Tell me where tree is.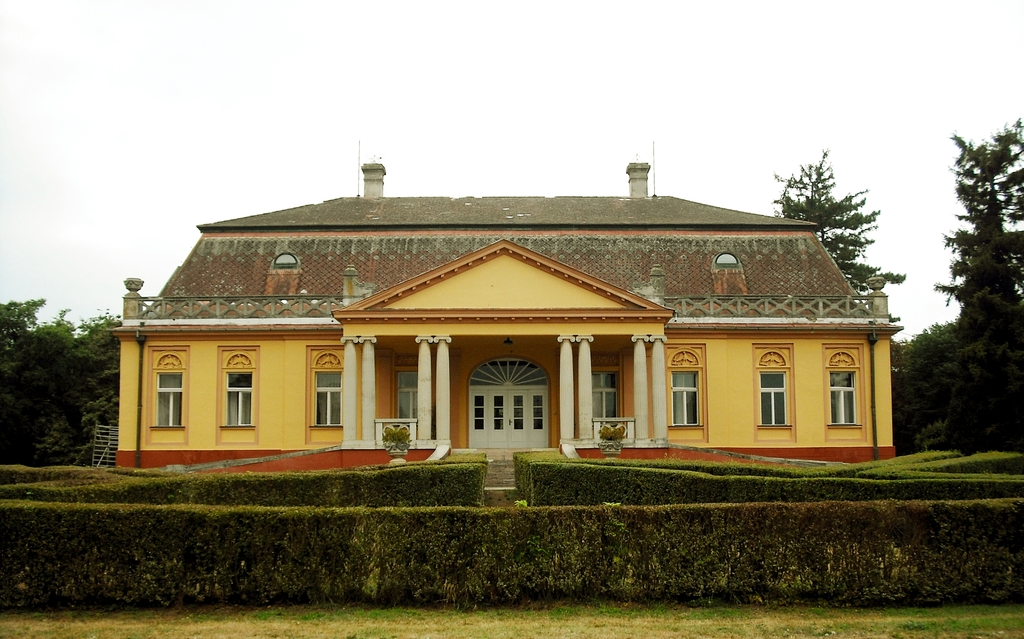
tree is at box=[771, 147, 908, 293].
